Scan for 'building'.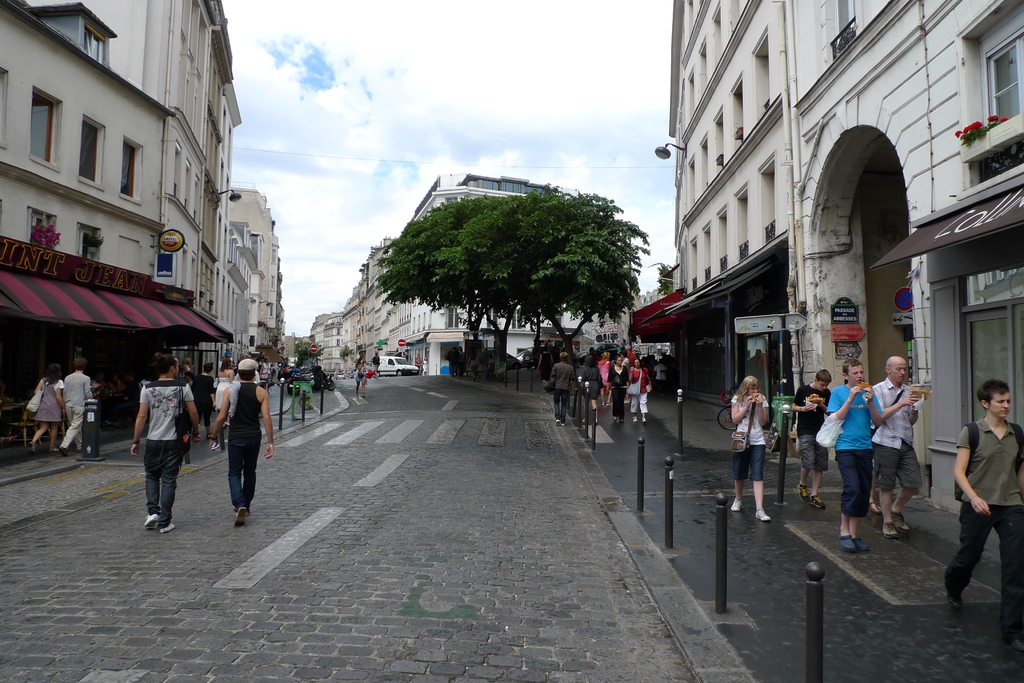
Scan result: [0,0,285,342].
